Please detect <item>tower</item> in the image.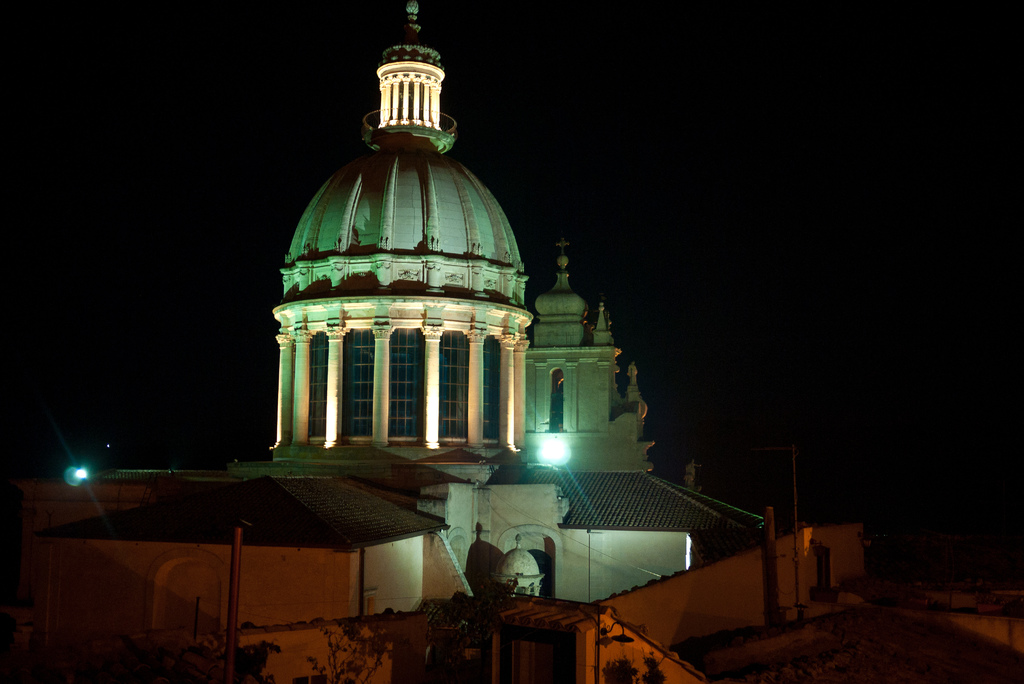
crop(0, 0, 820, 683).
